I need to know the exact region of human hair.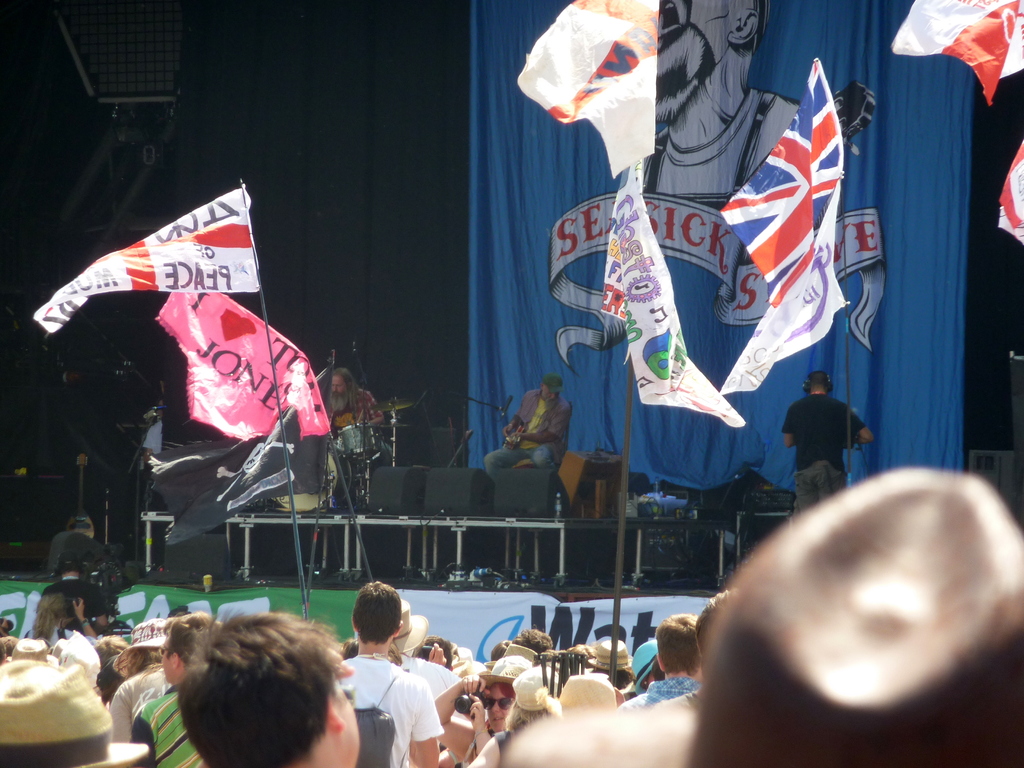
Region: {"x1": 356, "y1": 580, "x2": 399, "y2": 644}.
